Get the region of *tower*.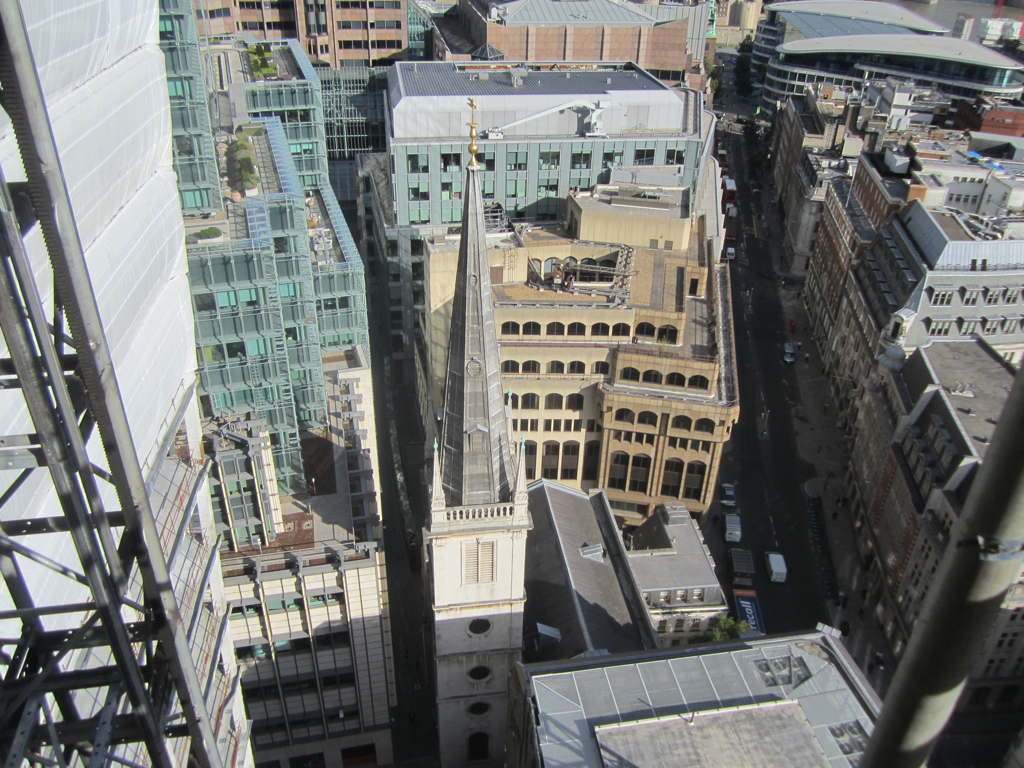
{"x1": 184, "y1": 4, "x2": 414, "y2": 767}.
